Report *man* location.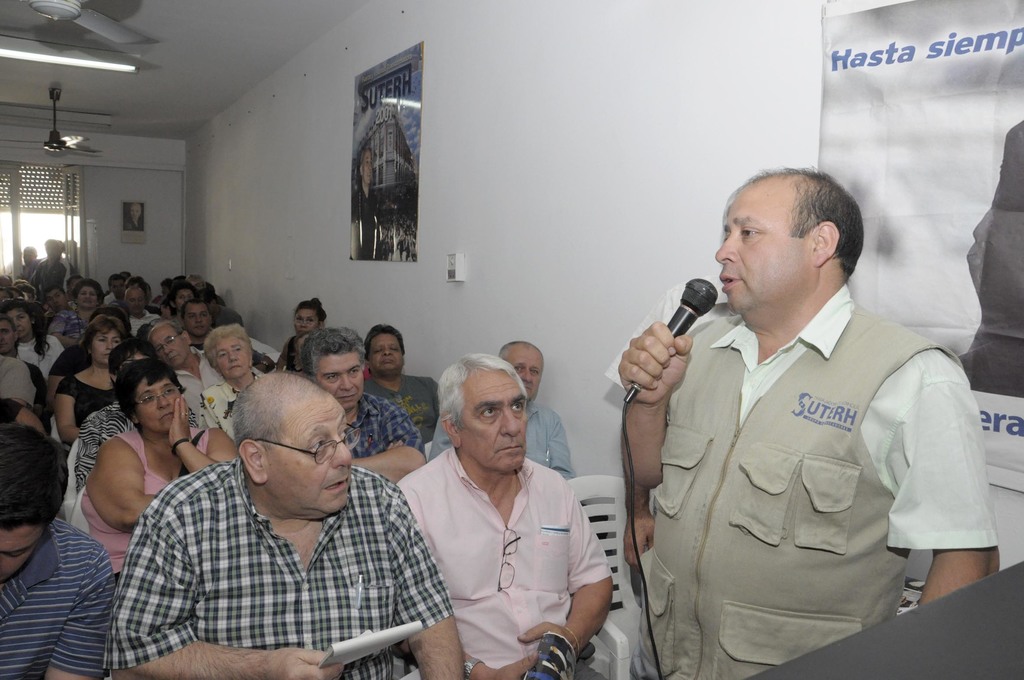
Report: {"x1": 295, "y1": 325, "x2": 425, "y2": 483}.
